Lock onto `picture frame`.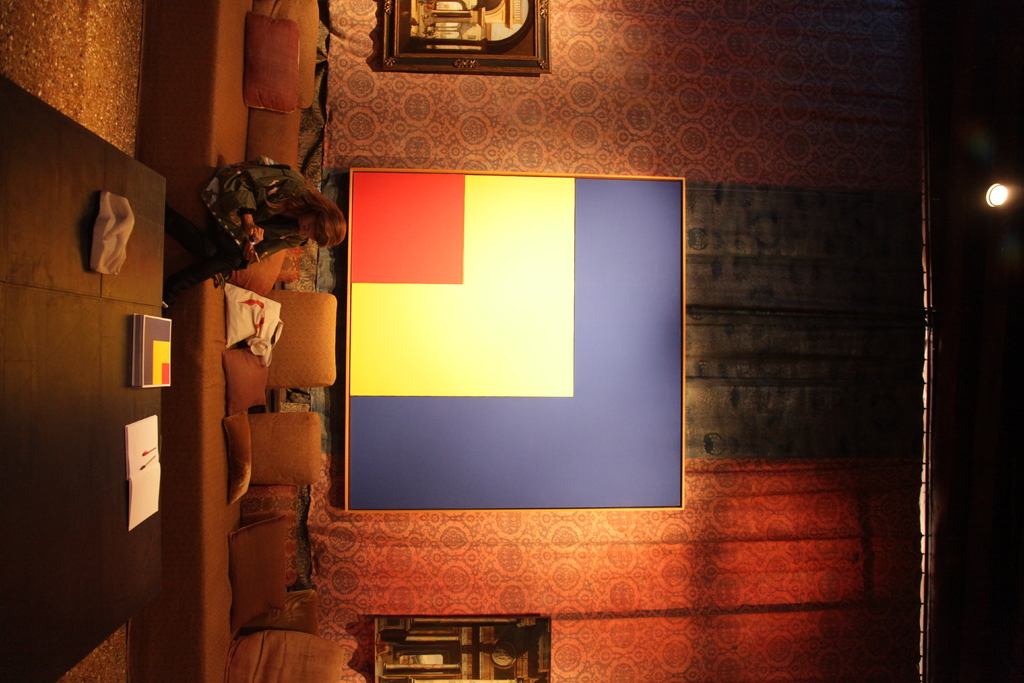
Locked: <box>383,0,549,72</box>.
